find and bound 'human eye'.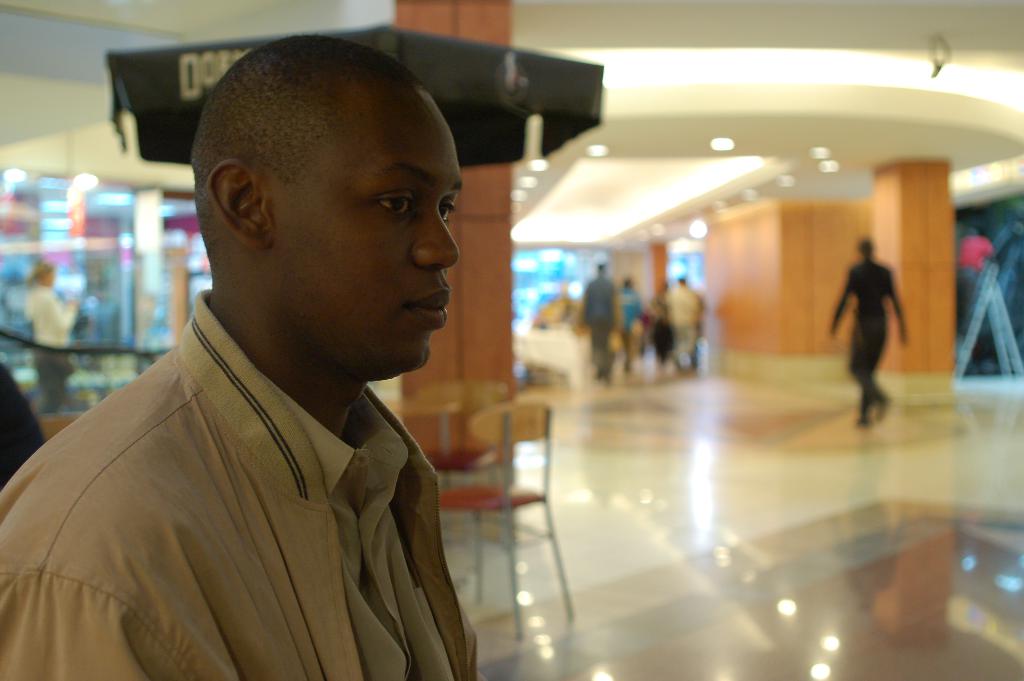
Bound: <bbox>367, 185, 418, 221</bbox>.
